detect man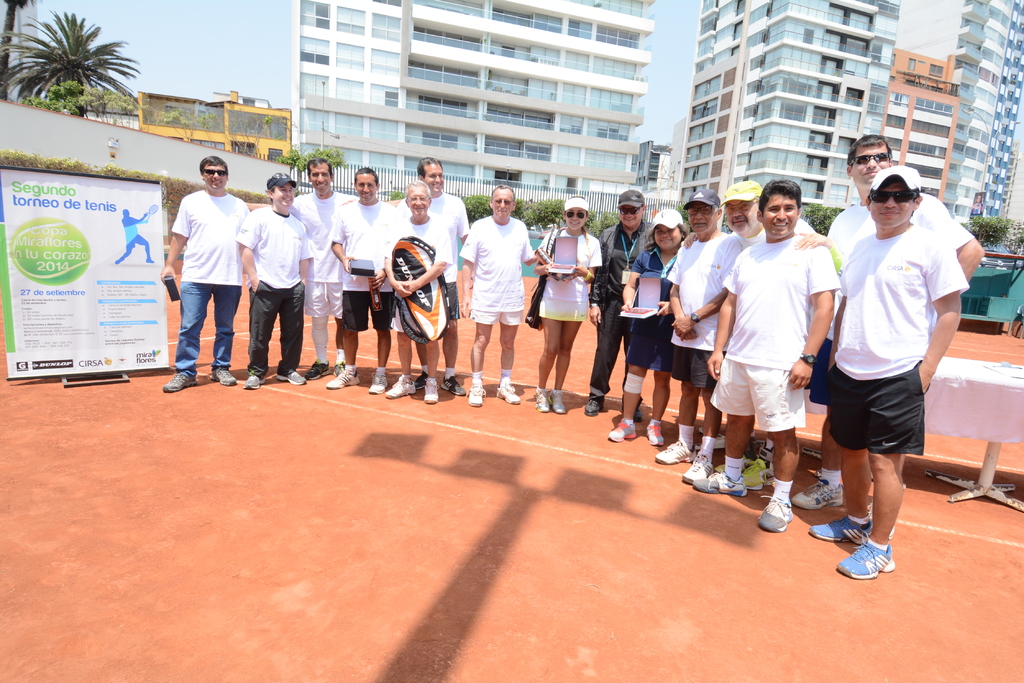
detection(808, 161, 960, 581)
